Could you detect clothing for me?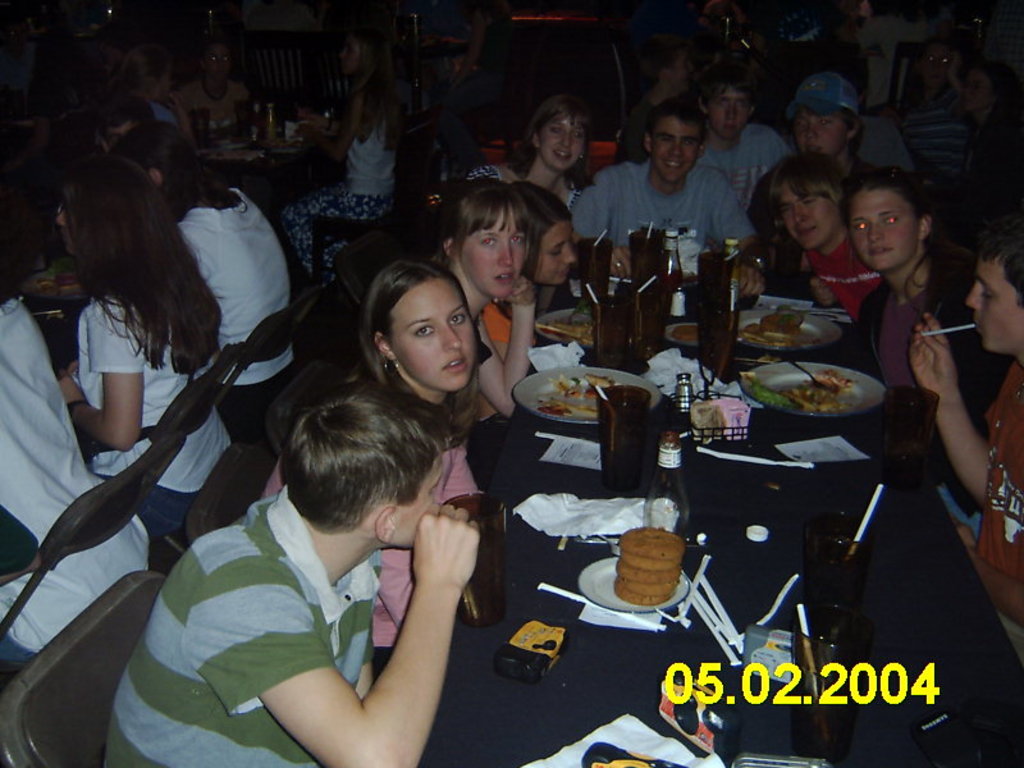
Detection result: [150,93,189,142].
